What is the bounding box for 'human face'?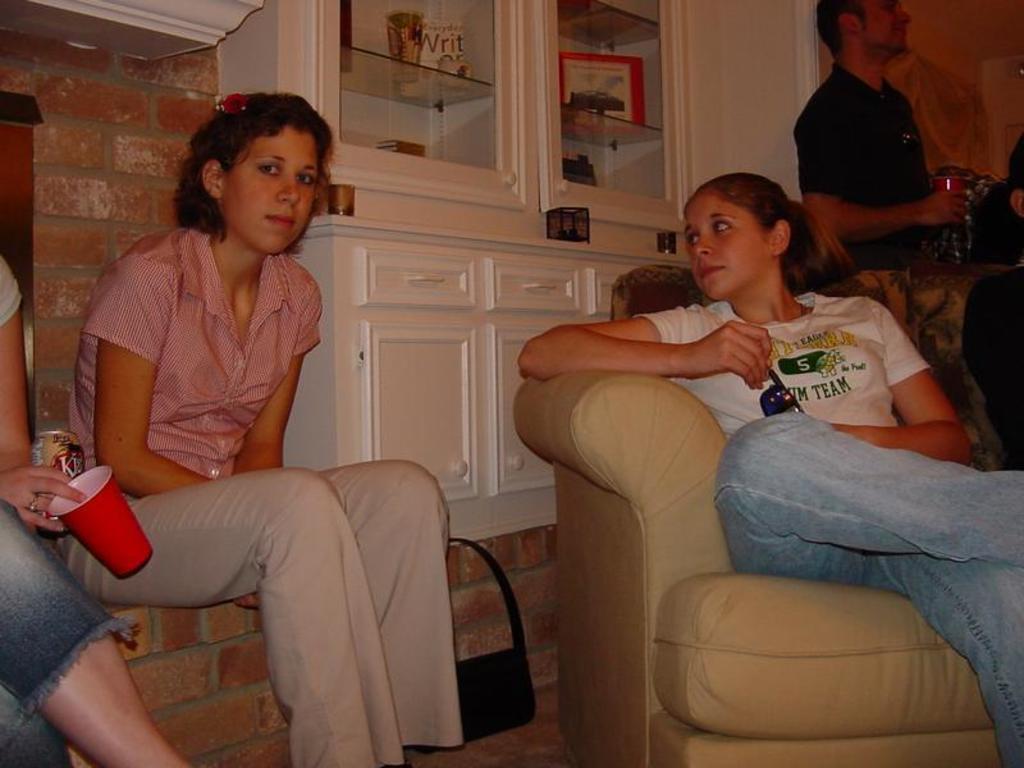
select_region(680, 192, 771, 302).
